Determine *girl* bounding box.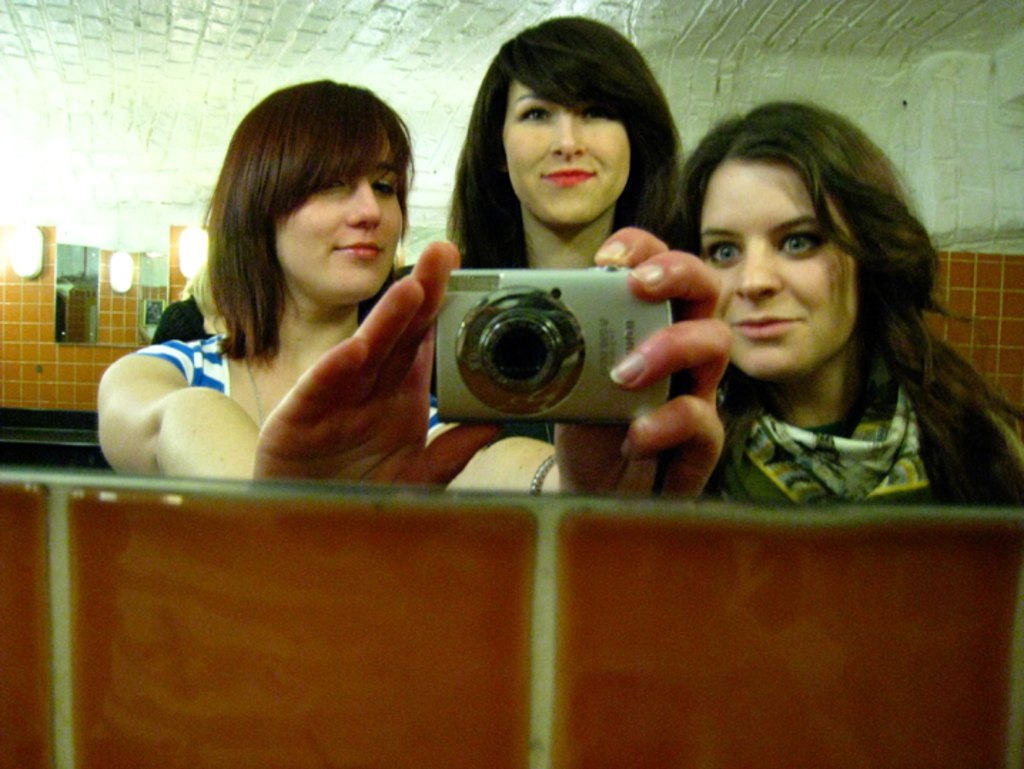
Determined: {"left": 653, "top": 91, "right": 1023, "bottom": 514}.
